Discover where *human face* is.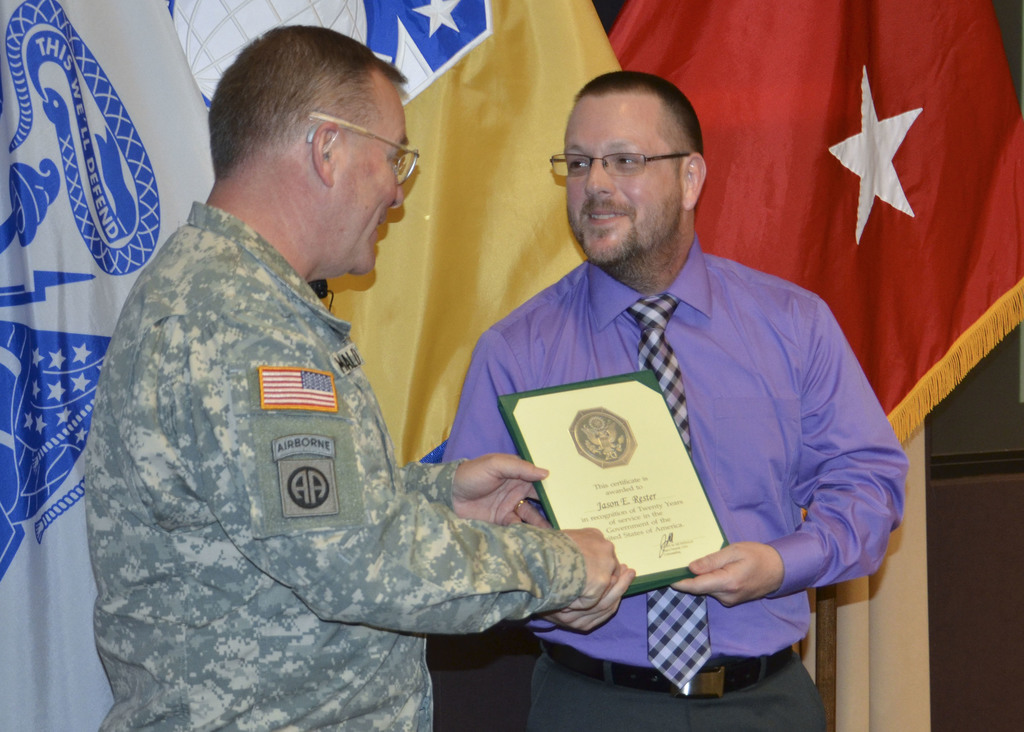
Discovered at [322,67,414,277].
